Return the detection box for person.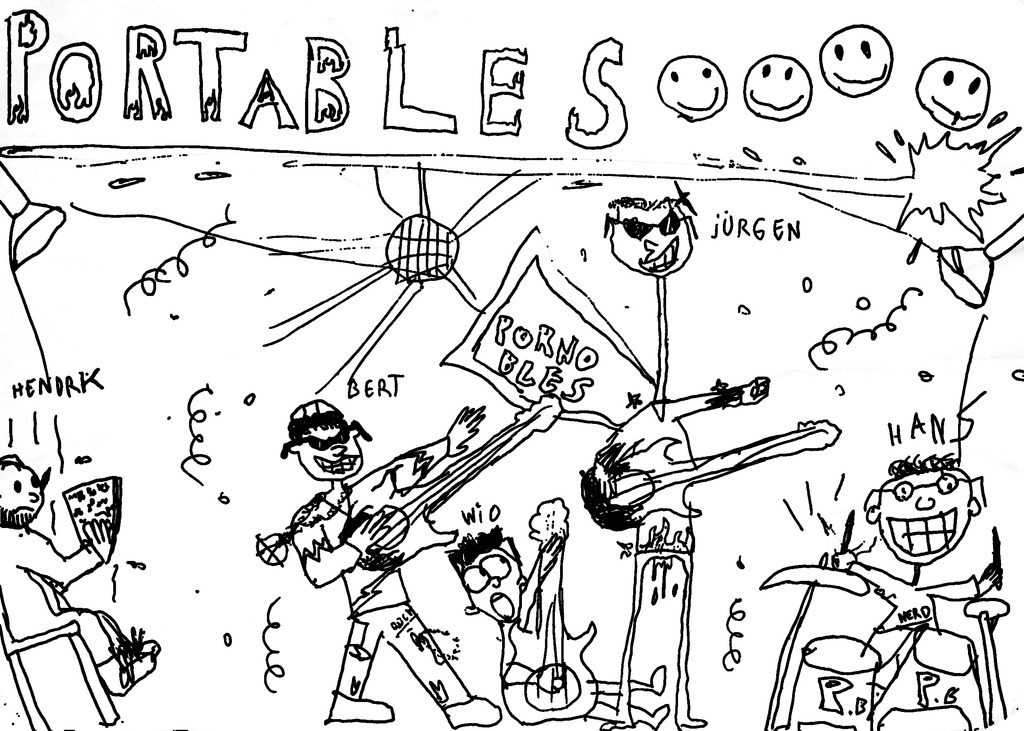
bbox=(835, 451, 991, 704).
